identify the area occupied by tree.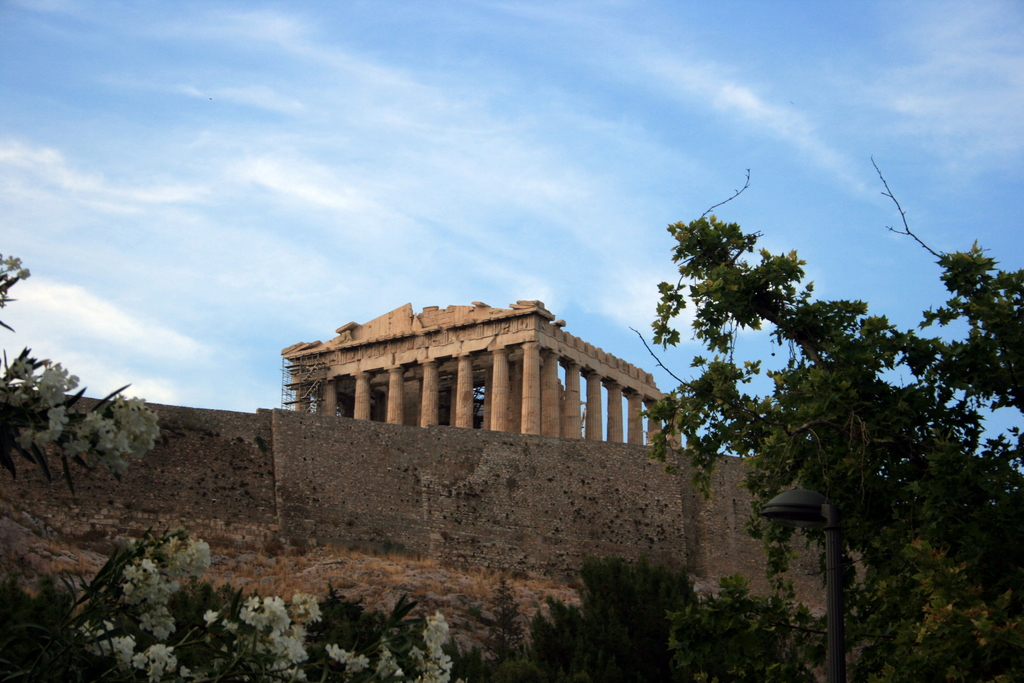
Area: locate(648, 175, 1023, 682).
